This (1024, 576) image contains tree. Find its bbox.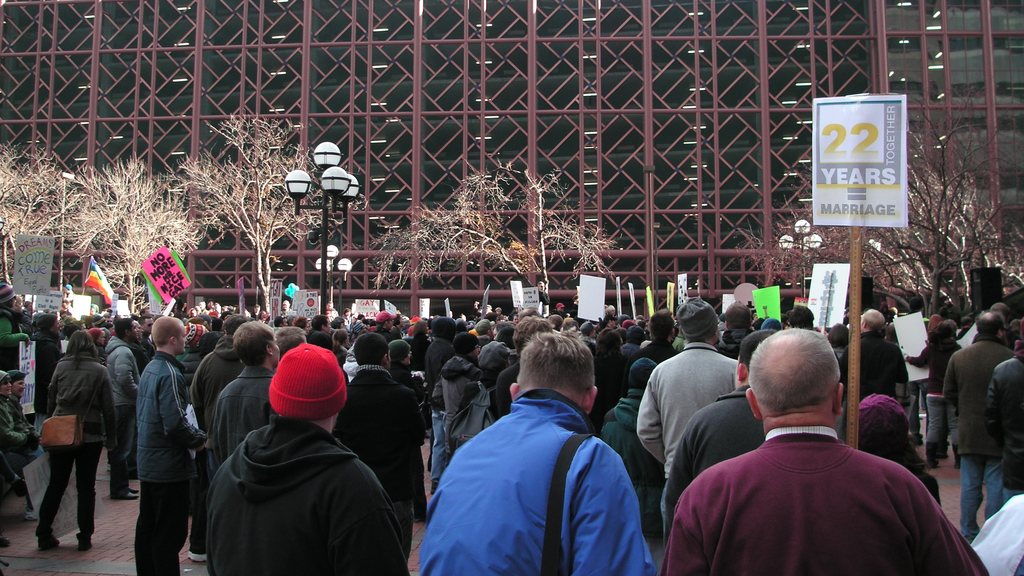
61:157:207:312.
